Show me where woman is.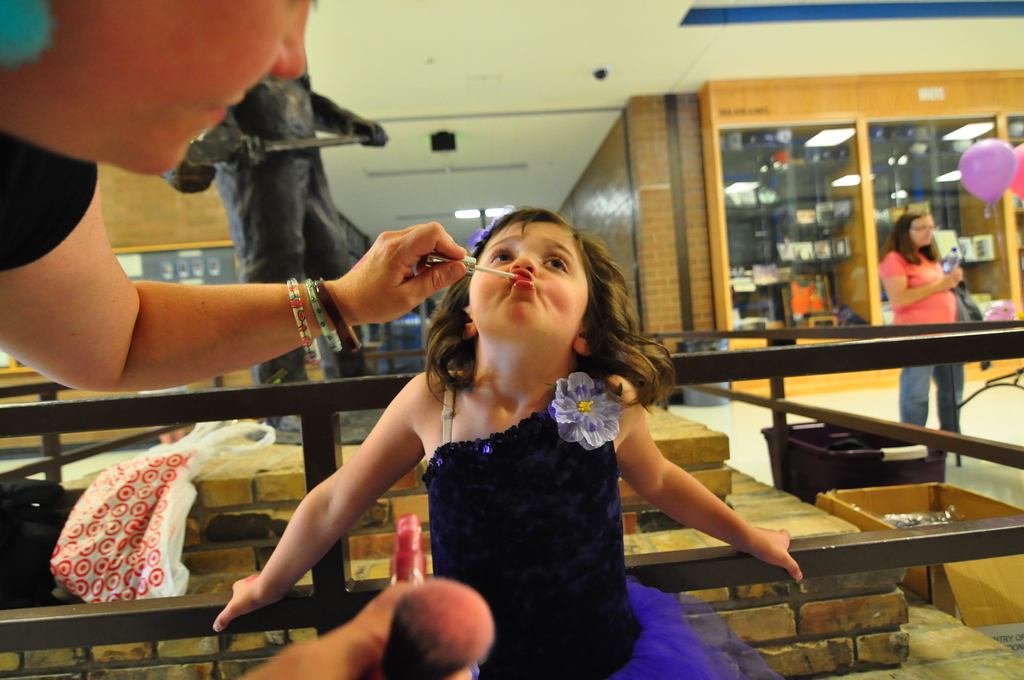
woman is at x1=0, y1=0, x2=468, y2=394.
